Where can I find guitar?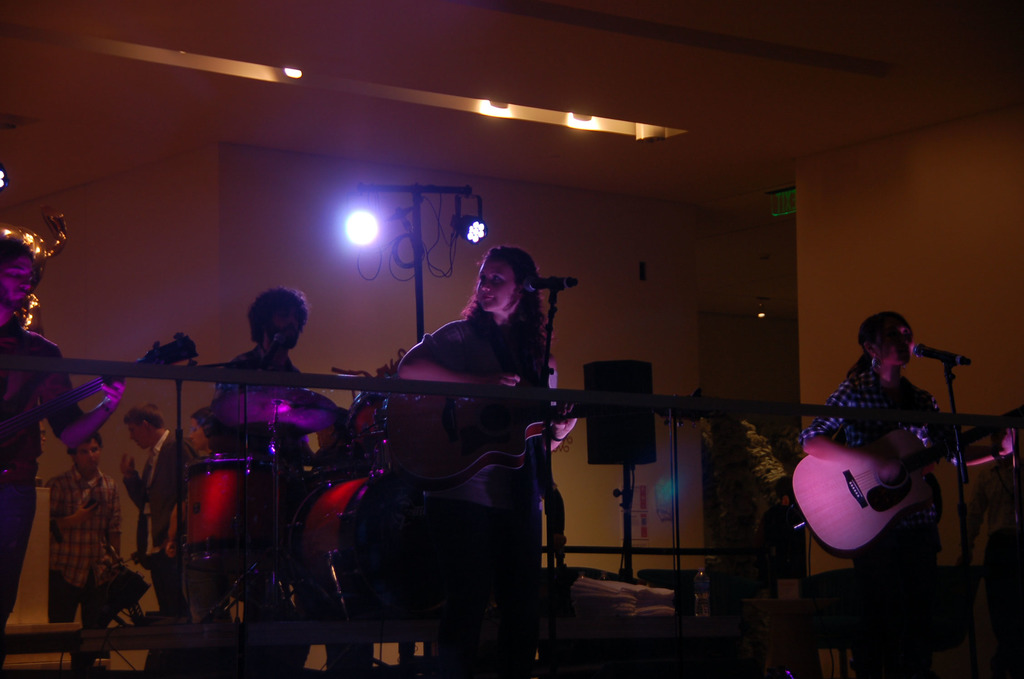
You can find it at (389, 396, 589, 493).
